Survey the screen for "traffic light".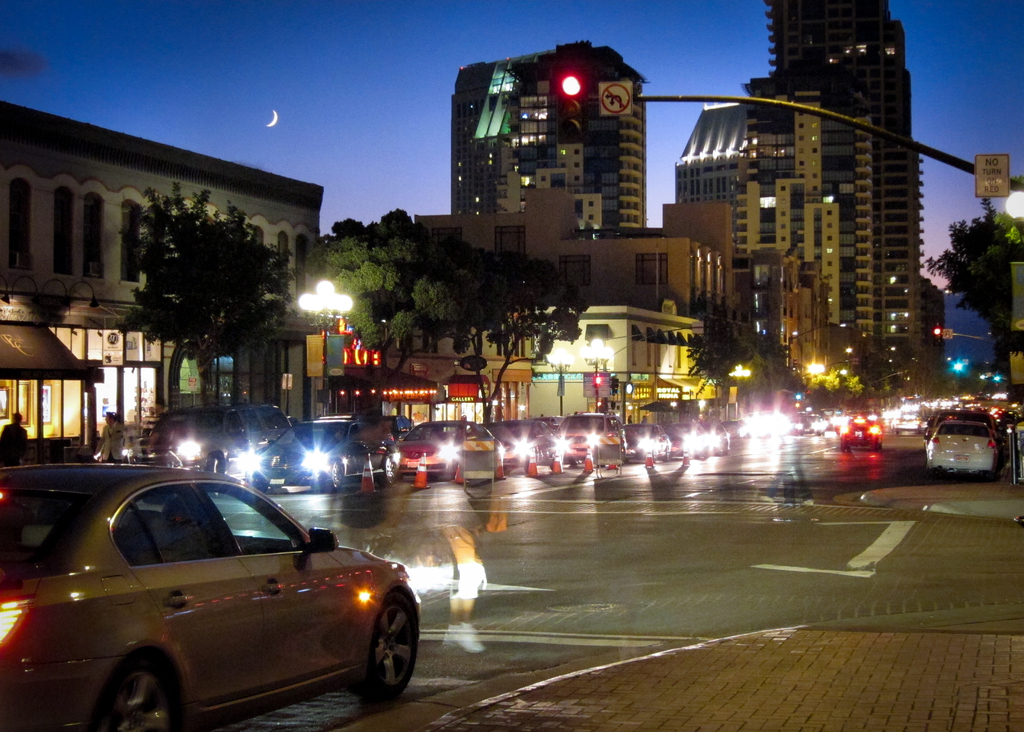
Survey found: (x1=796, y1=394, x2=801, y2=401).
